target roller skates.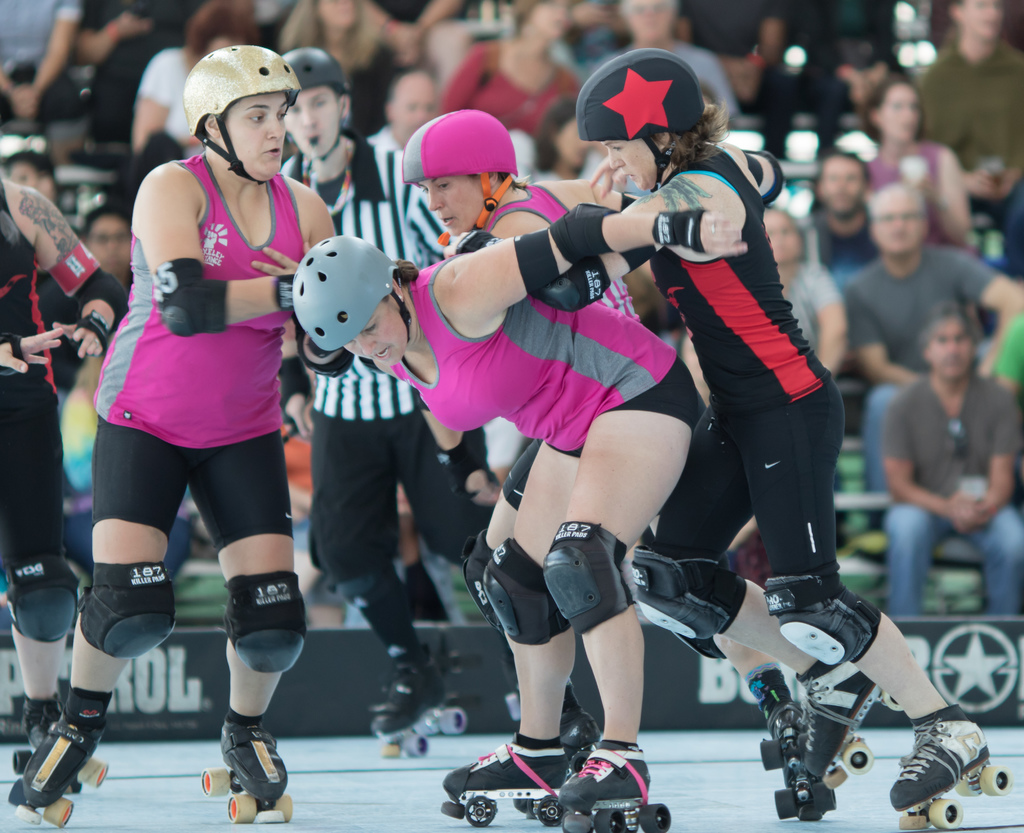
Target region: box(13, 691, 65, 778).
